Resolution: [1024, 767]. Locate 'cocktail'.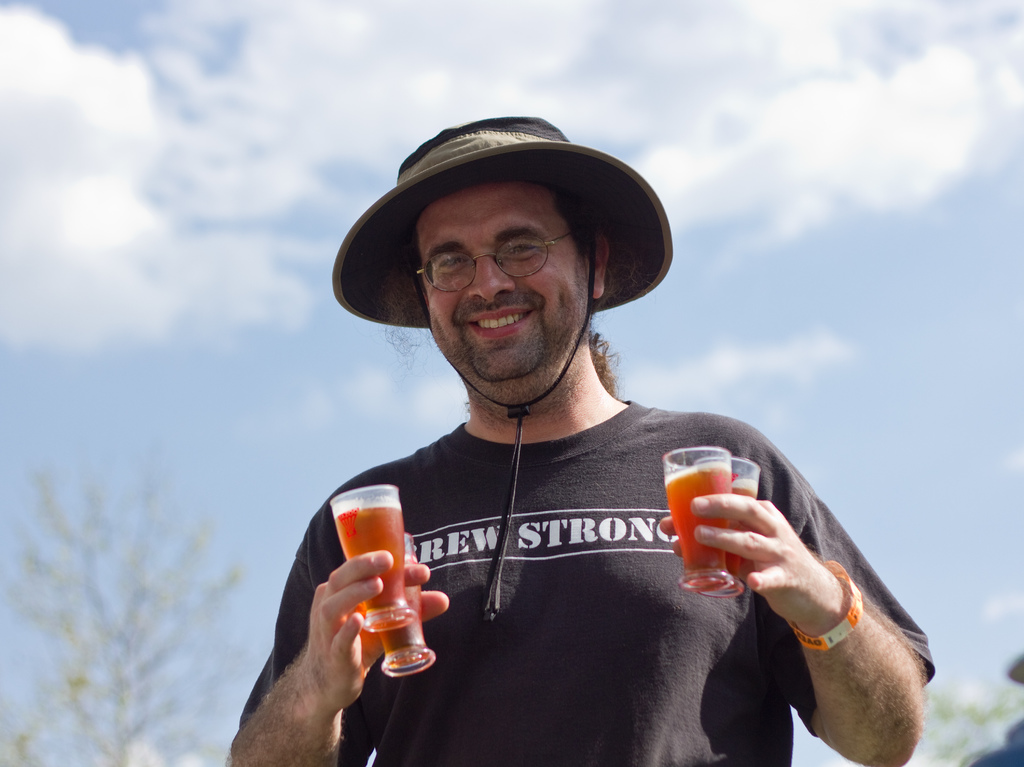
box=[696, 451, 766, 590].
